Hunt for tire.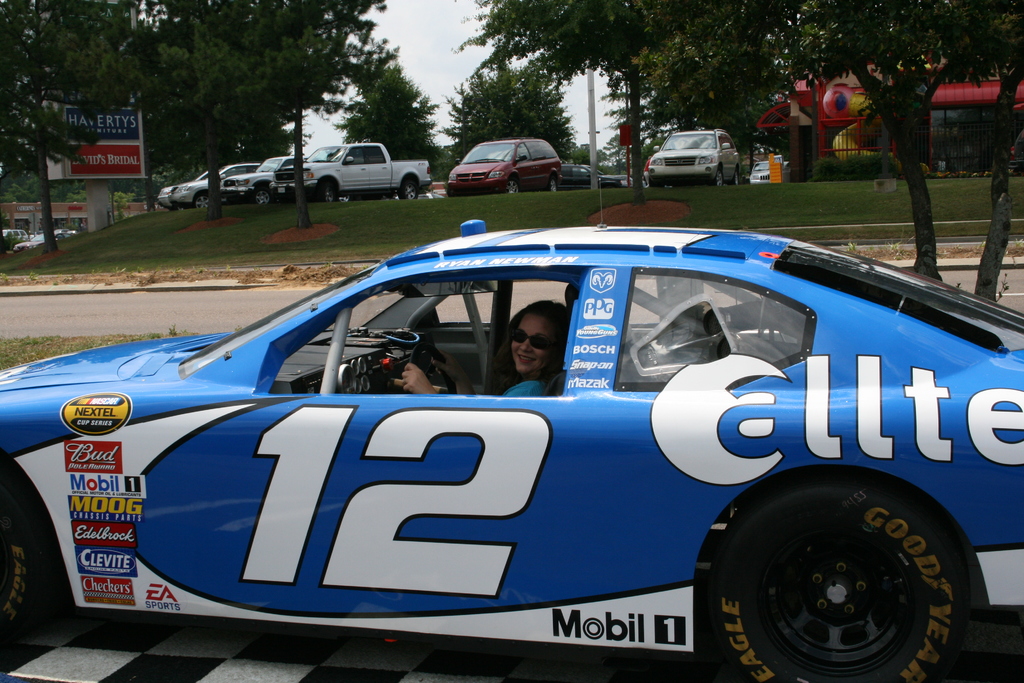
Hunted down at 713, 165, 722, 186.
